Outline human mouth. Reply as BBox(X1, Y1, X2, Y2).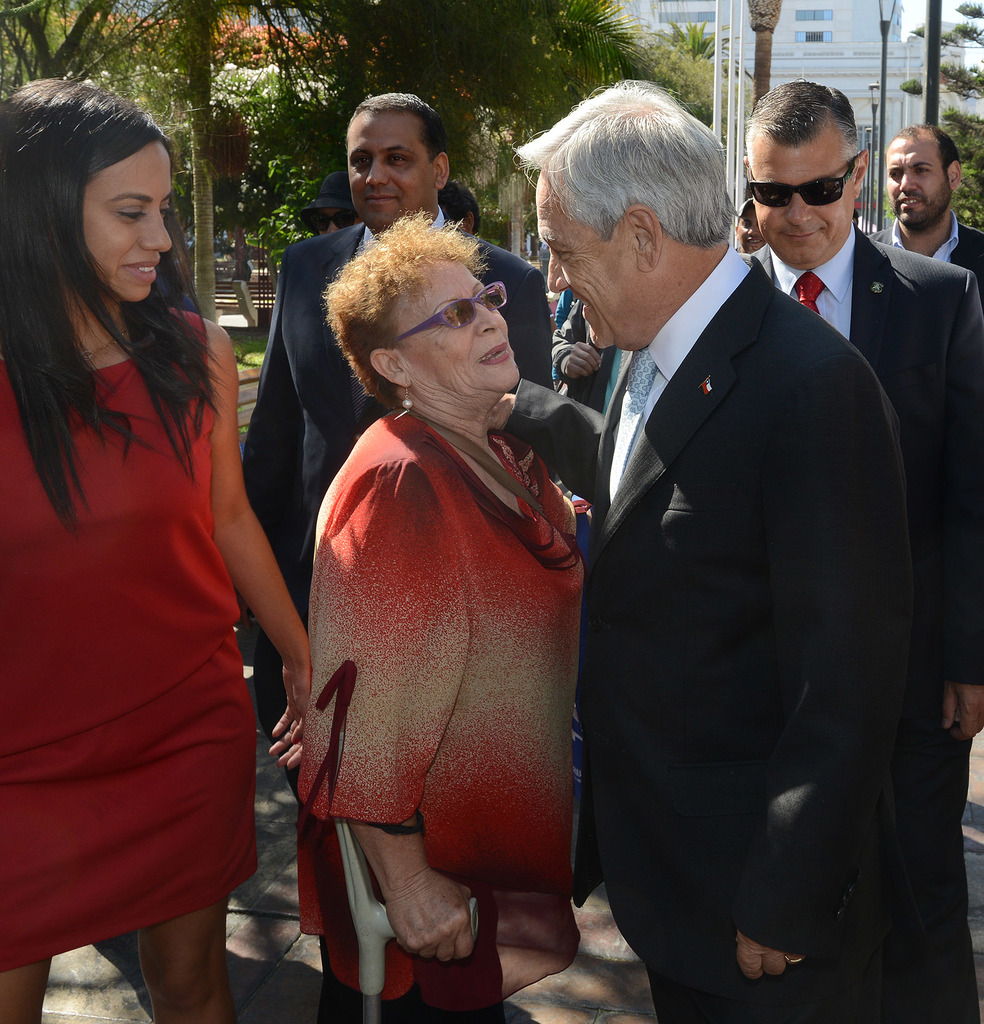
BBox(123, 260, 158, 276).
